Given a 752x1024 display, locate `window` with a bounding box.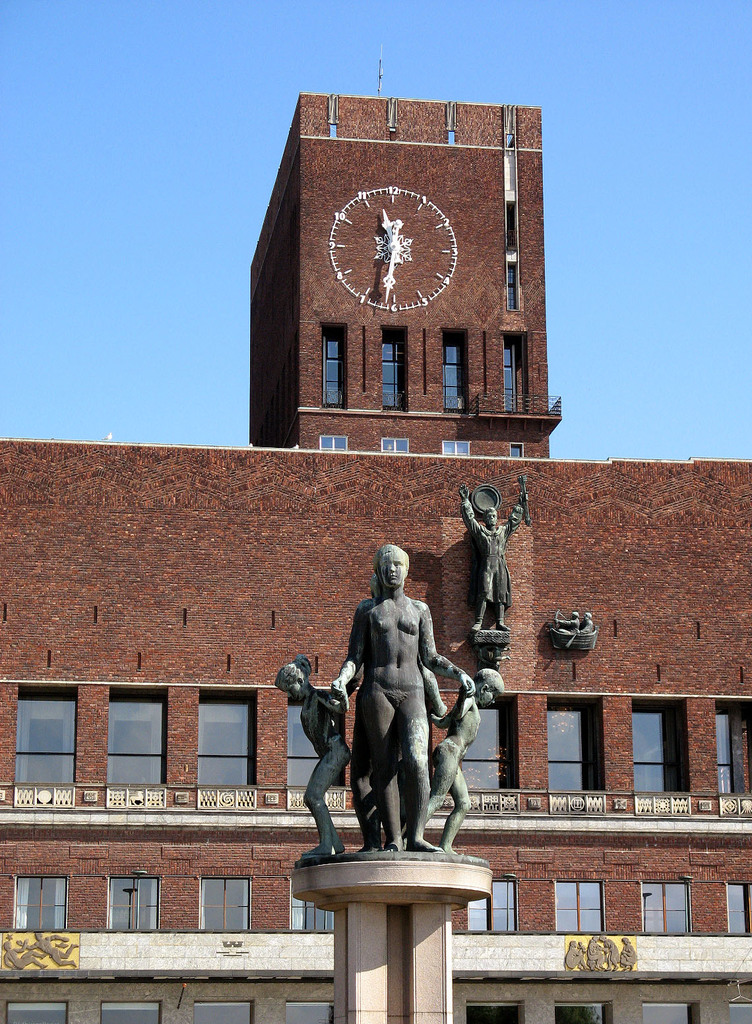
Located: Rect(390, 332, 406, 412).
